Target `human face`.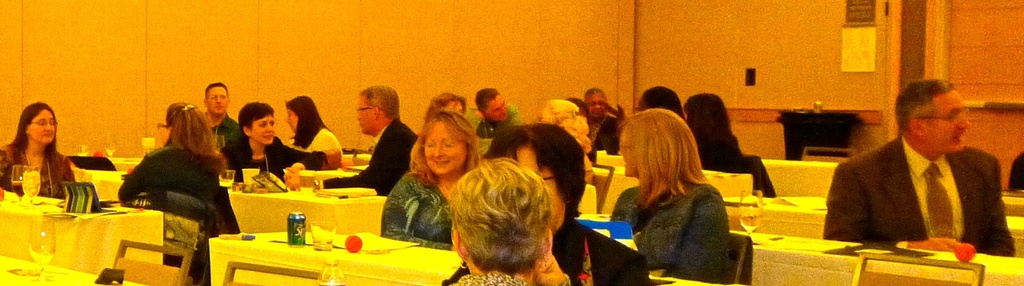
Target region: <box>515,149,569,231</box>.
